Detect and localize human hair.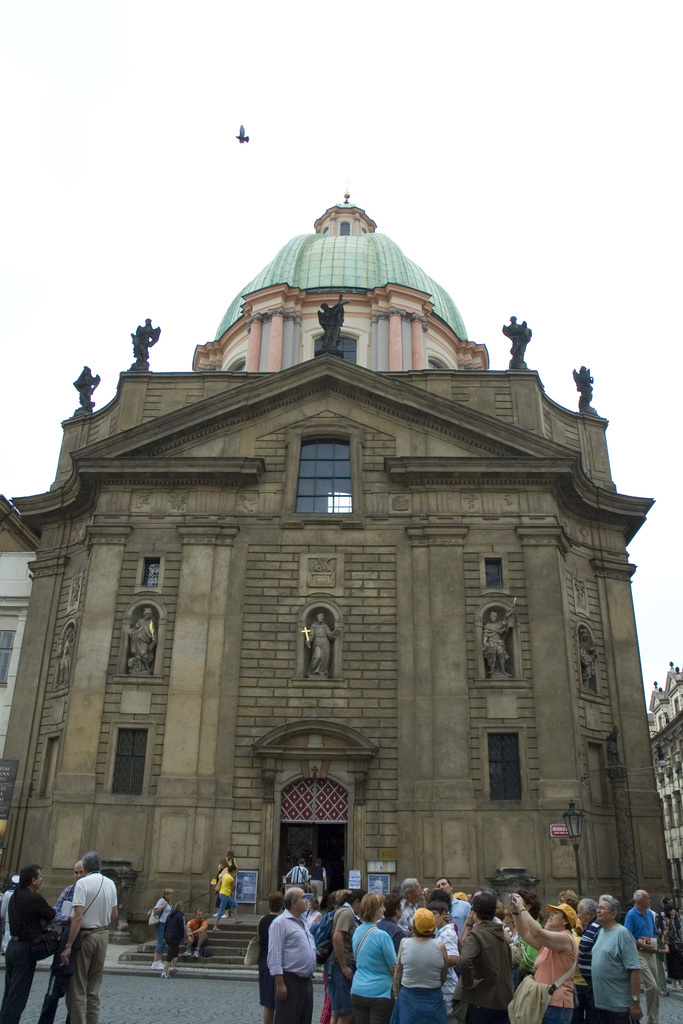
Localized at [x1=356, y1=890, x2=384, y2=921].
